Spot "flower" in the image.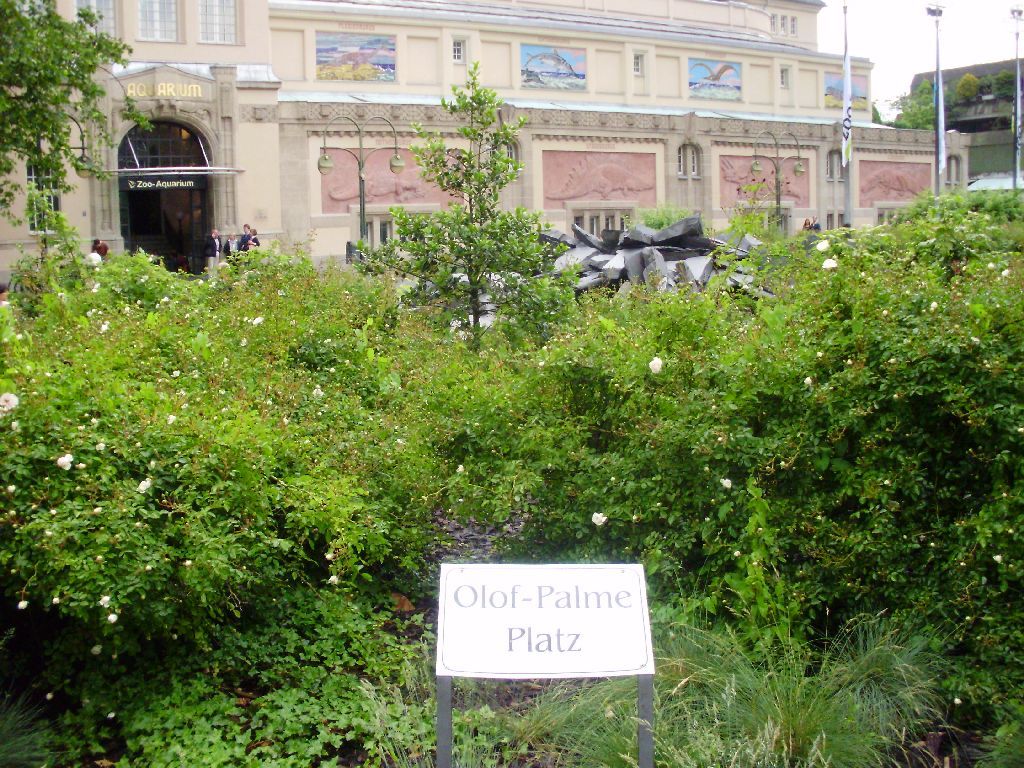
"flower" found at 166,416,175,424.
